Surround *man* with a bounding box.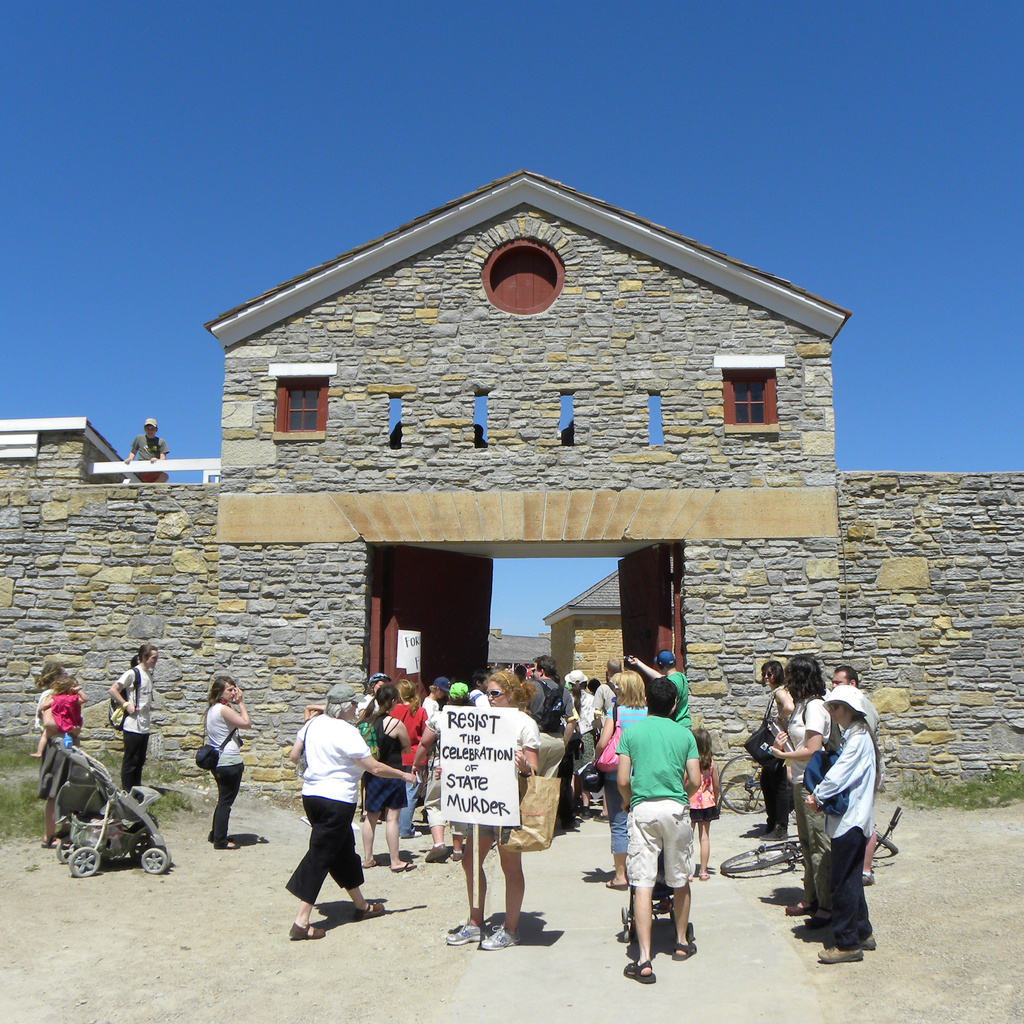
112,415,174,490.
